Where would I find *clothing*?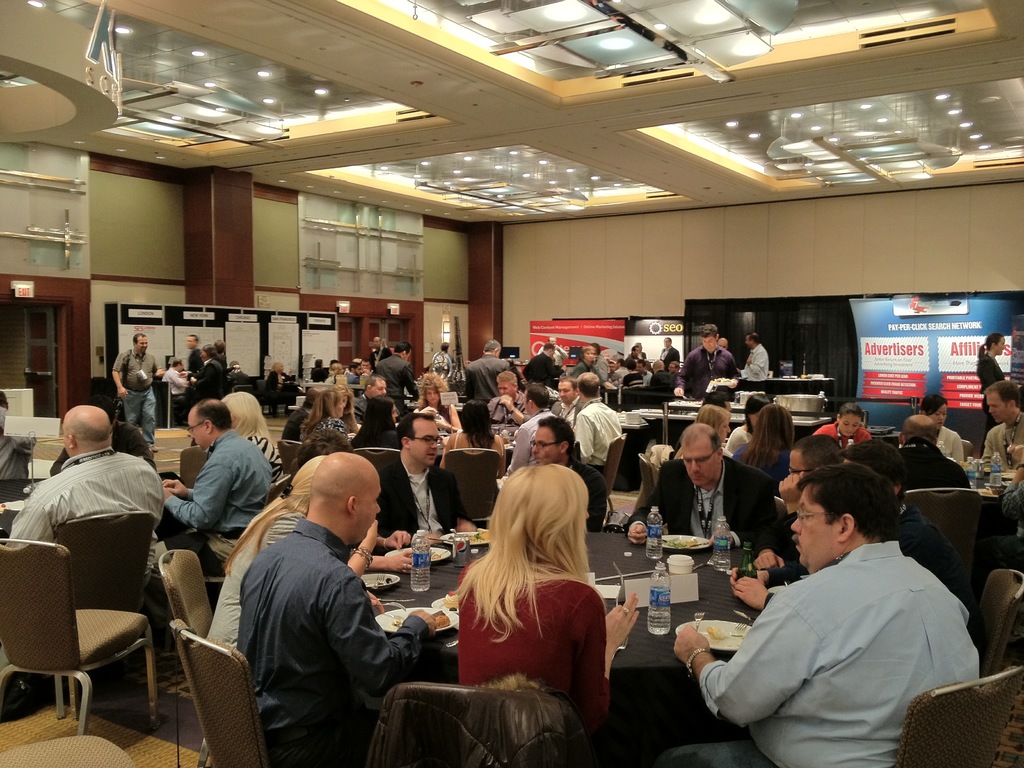
At (506,410,566,471).
